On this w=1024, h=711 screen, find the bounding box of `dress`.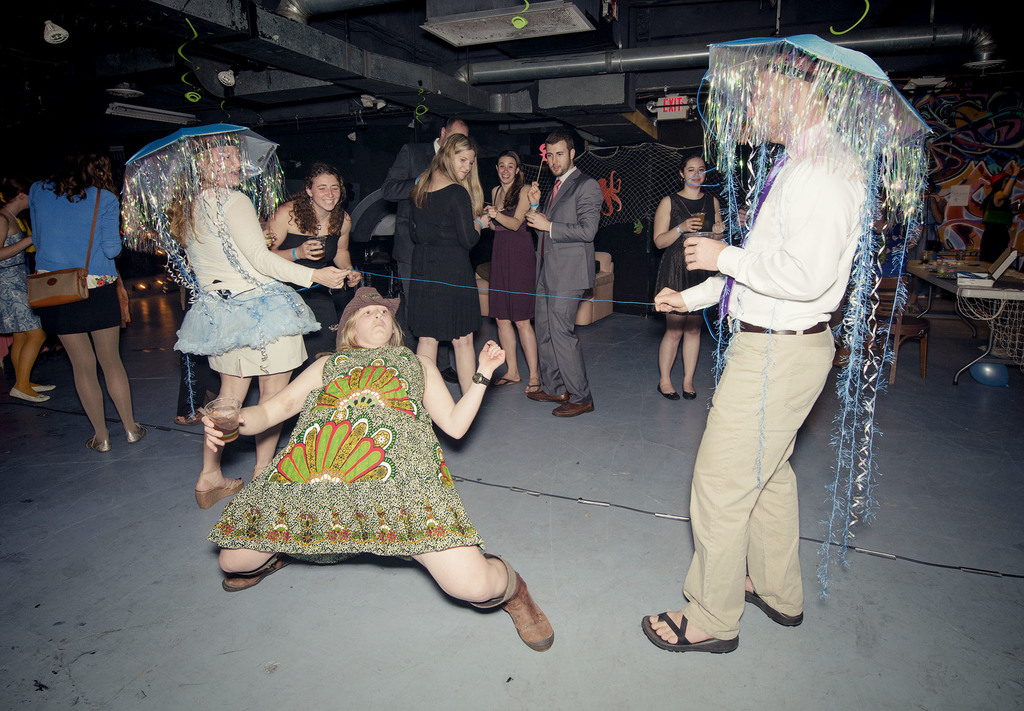
Bounding box: (left=0, top=212, right=40, bottom=330).
